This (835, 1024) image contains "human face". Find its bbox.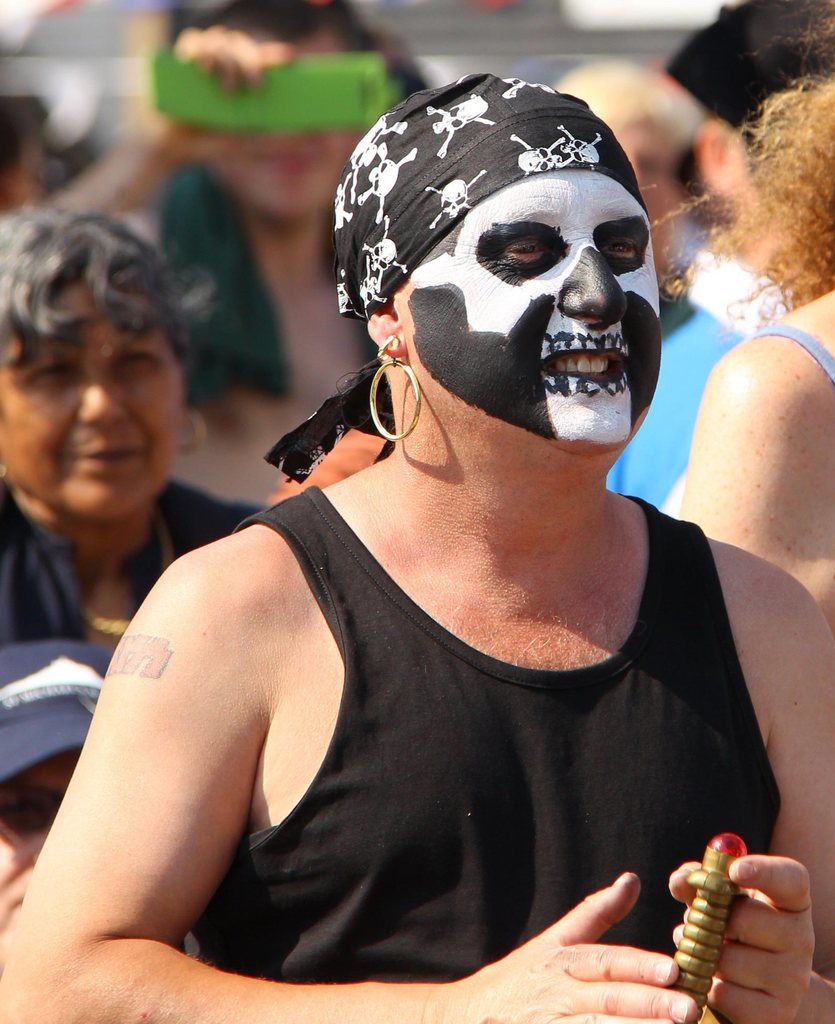
box(209, 8, 360, 218).
